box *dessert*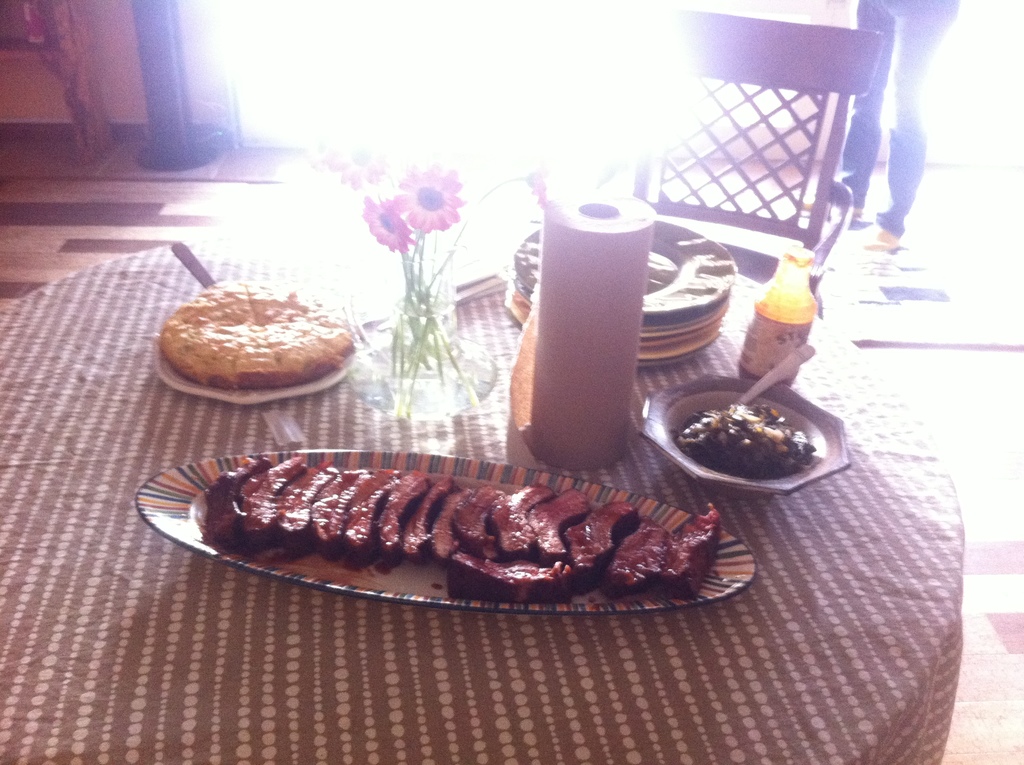
bbox=(163, 281, 358, 393)
